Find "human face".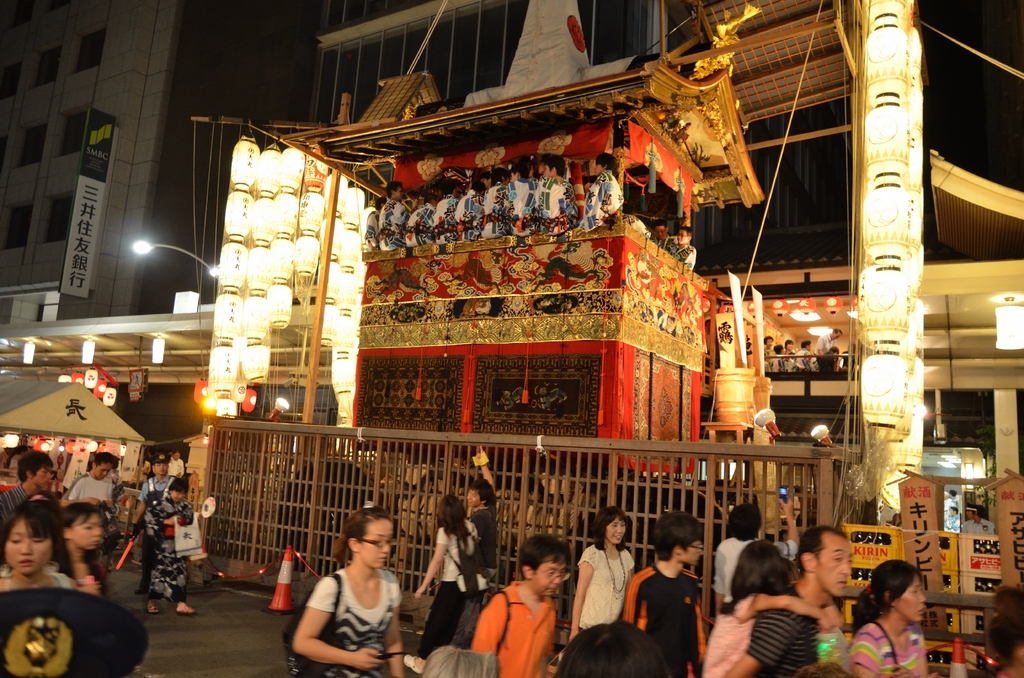
crop(172, 452, 180, 460).
